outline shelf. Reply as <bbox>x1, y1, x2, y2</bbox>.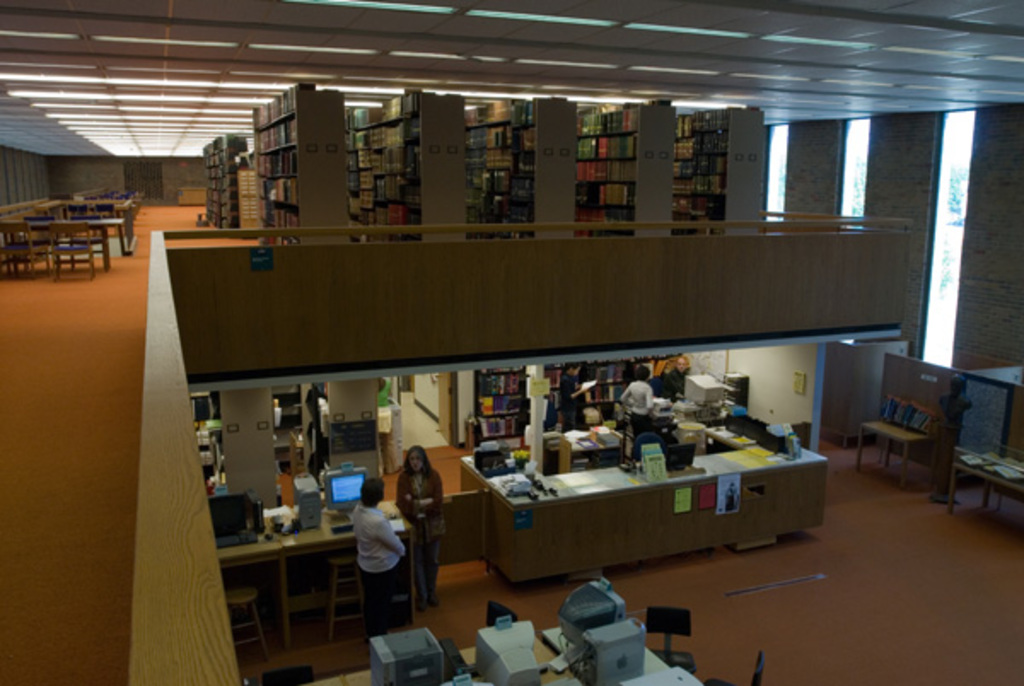
<bbox>575, 97, 672, 235</bbox>.
